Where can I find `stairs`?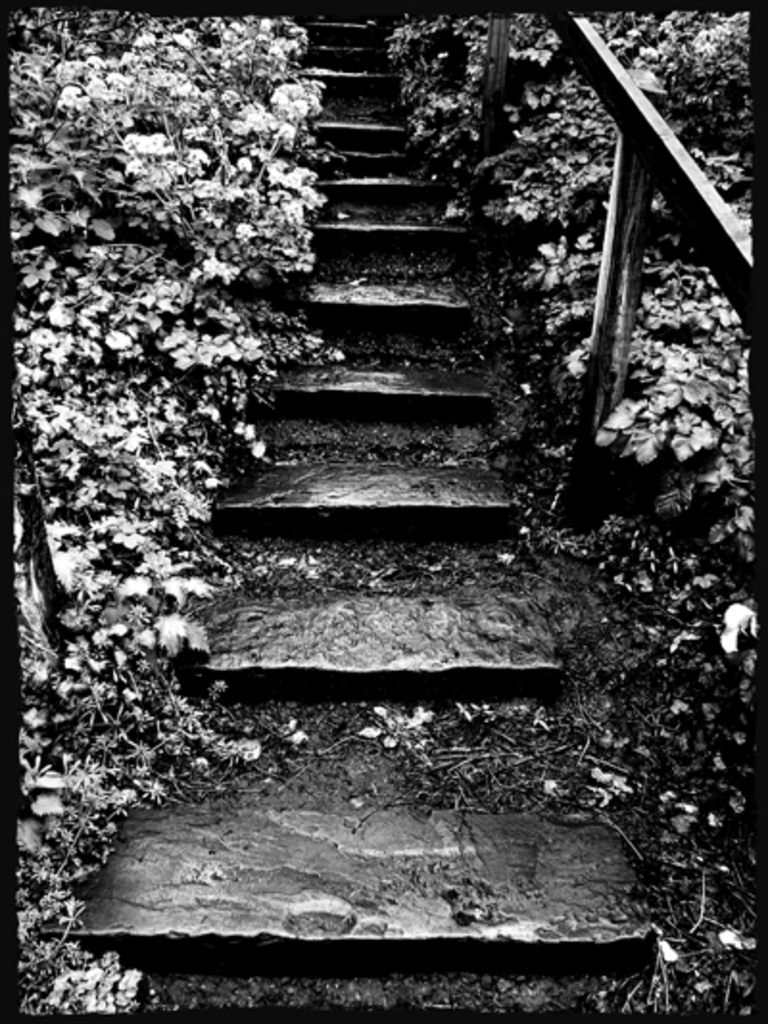
You can find it at bbox=[36, 13, 664, 1014].
